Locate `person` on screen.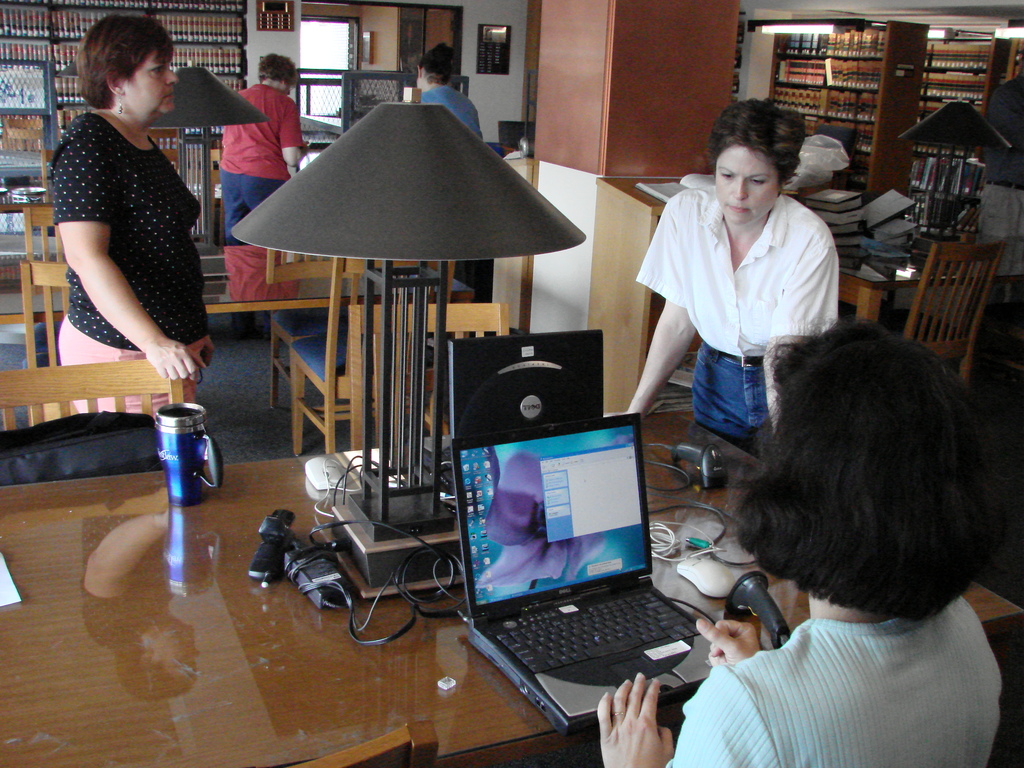
On screen at box=[415, 40, 484, 140].
